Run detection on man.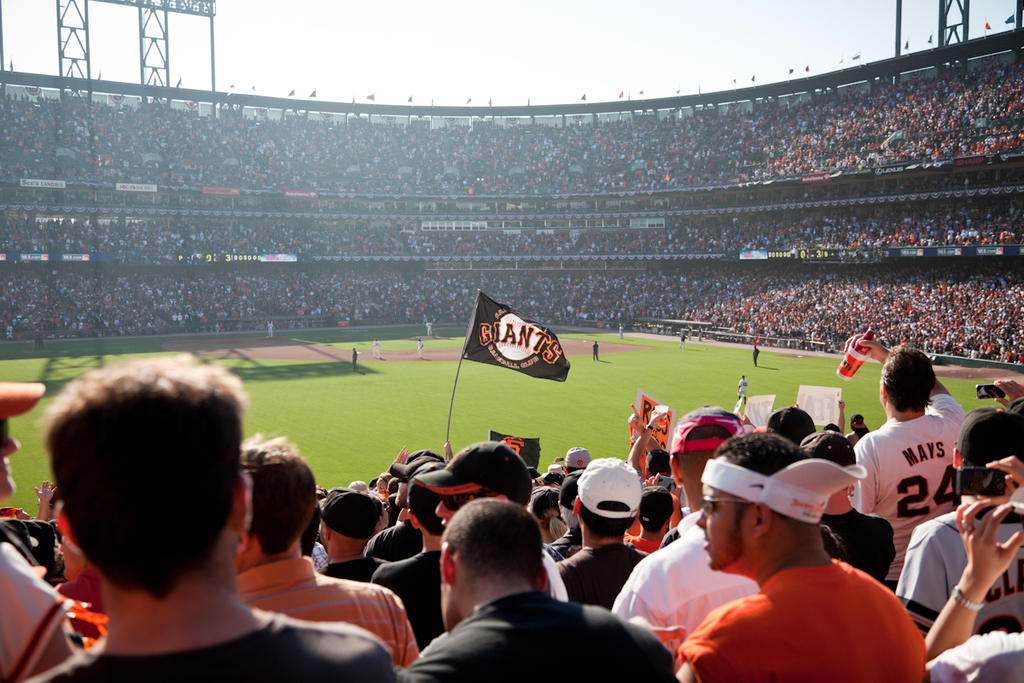
Result: 372, 339, 385, 358.
